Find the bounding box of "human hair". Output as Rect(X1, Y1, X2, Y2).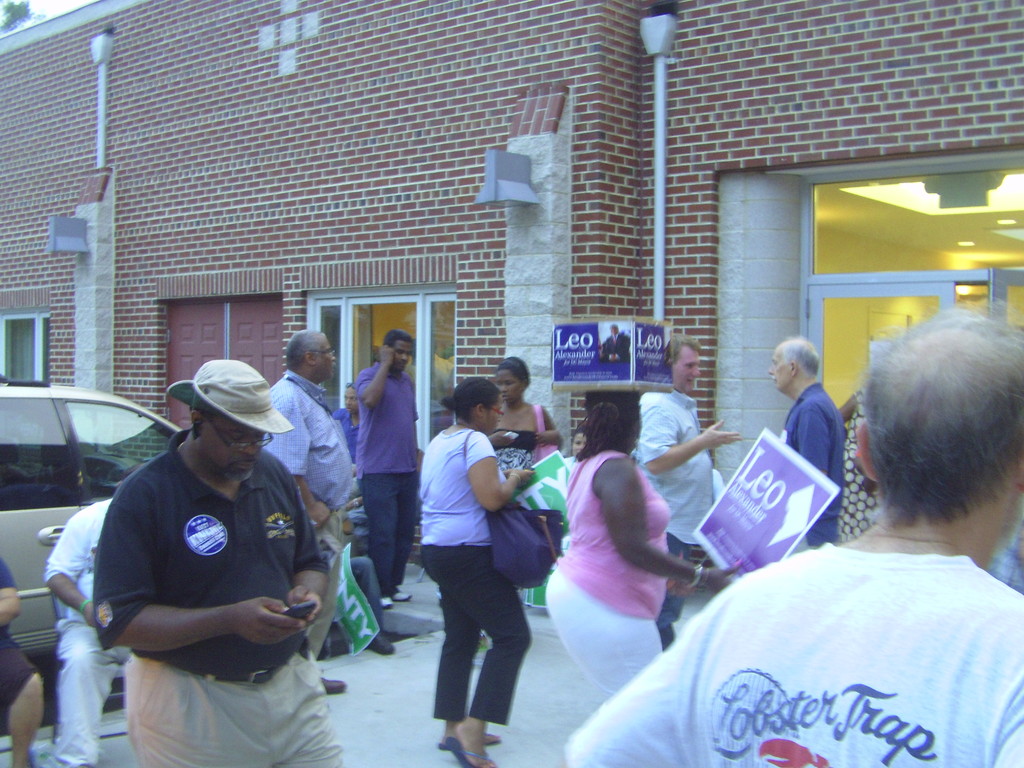
Rect(113, 461, 144, 481).
